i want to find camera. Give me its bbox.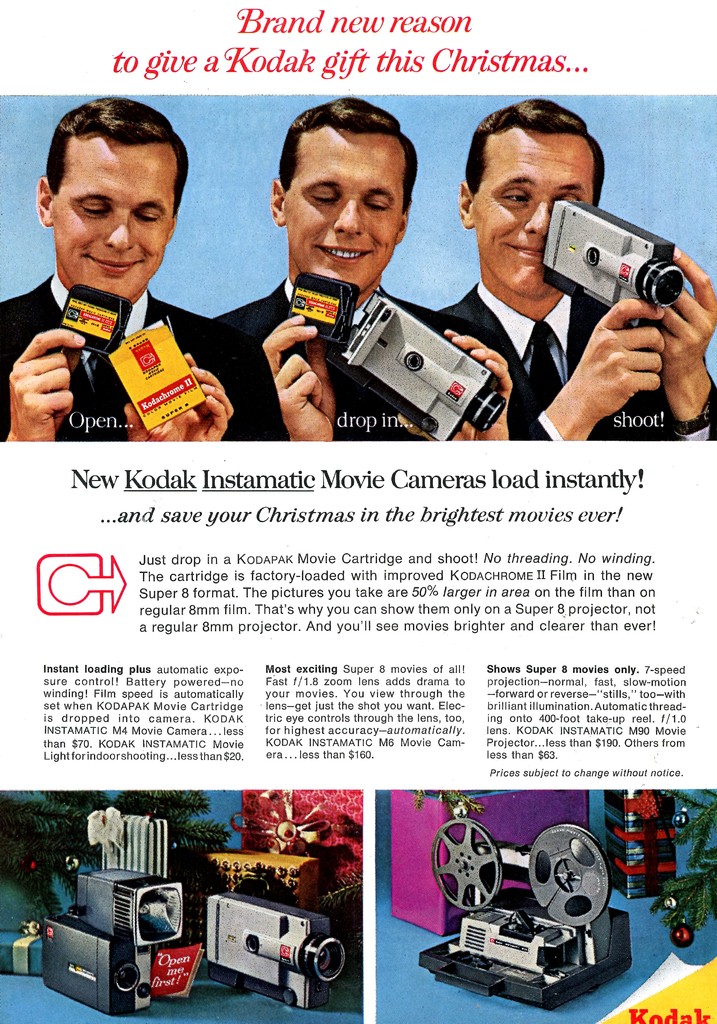
[x1=547, y1=182, x2=701, y2=321].
